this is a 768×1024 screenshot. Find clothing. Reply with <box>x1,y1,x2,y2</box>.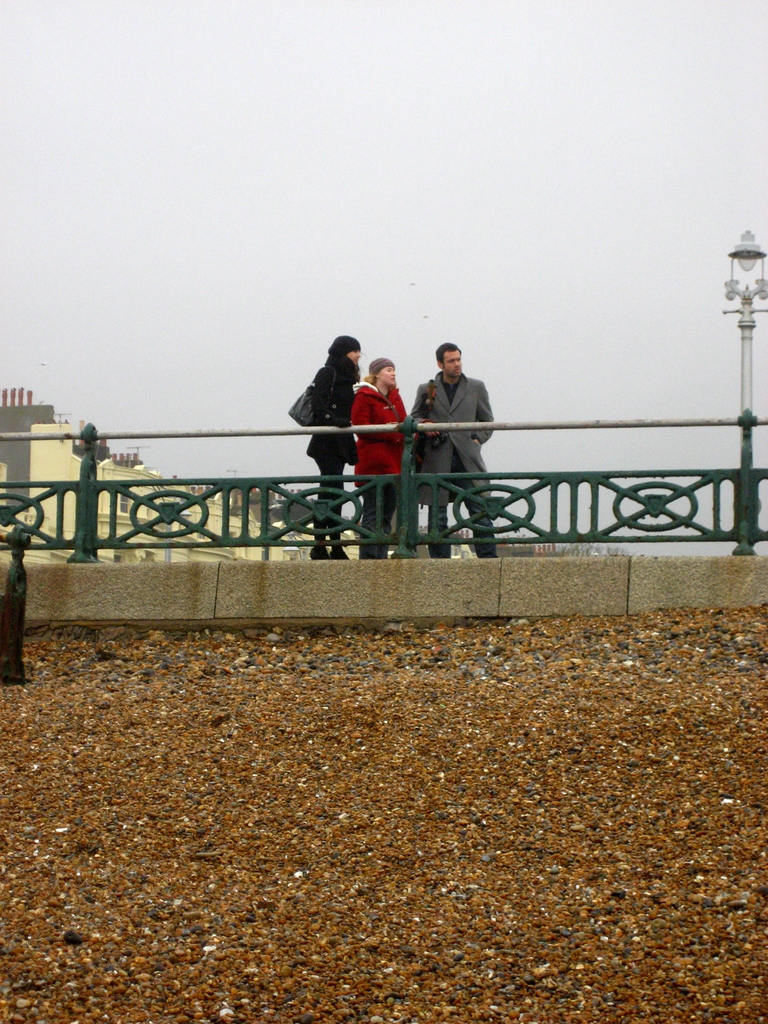
<box>348,382,406,552</box>.
